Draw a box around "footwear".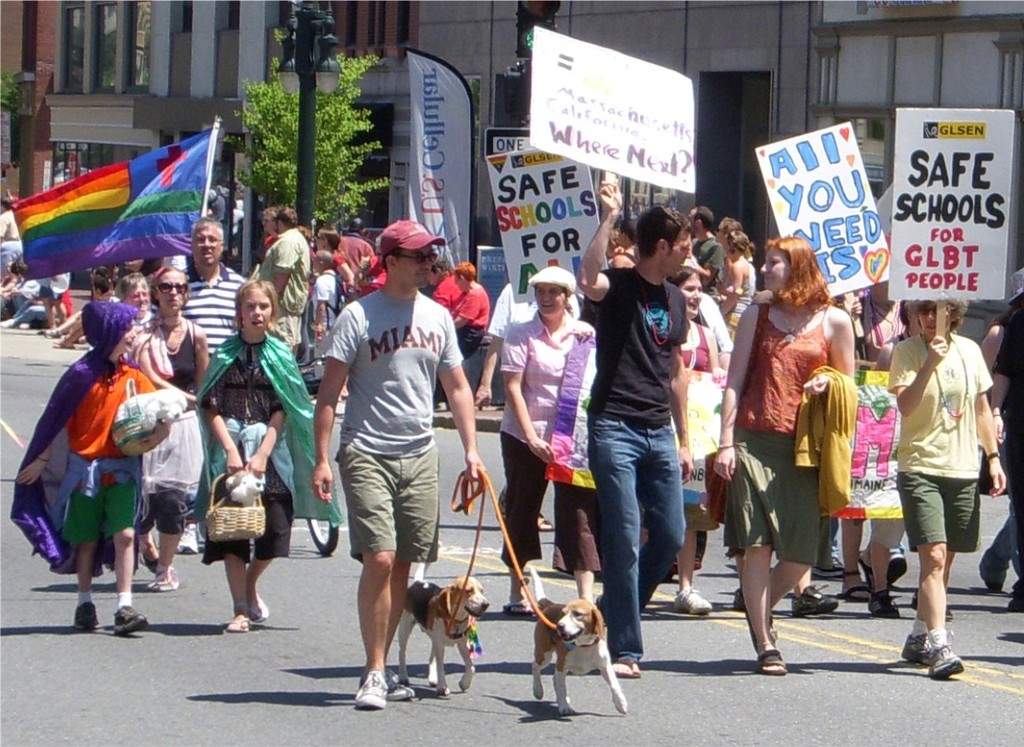
Rect(499, 598, 536, 619).
